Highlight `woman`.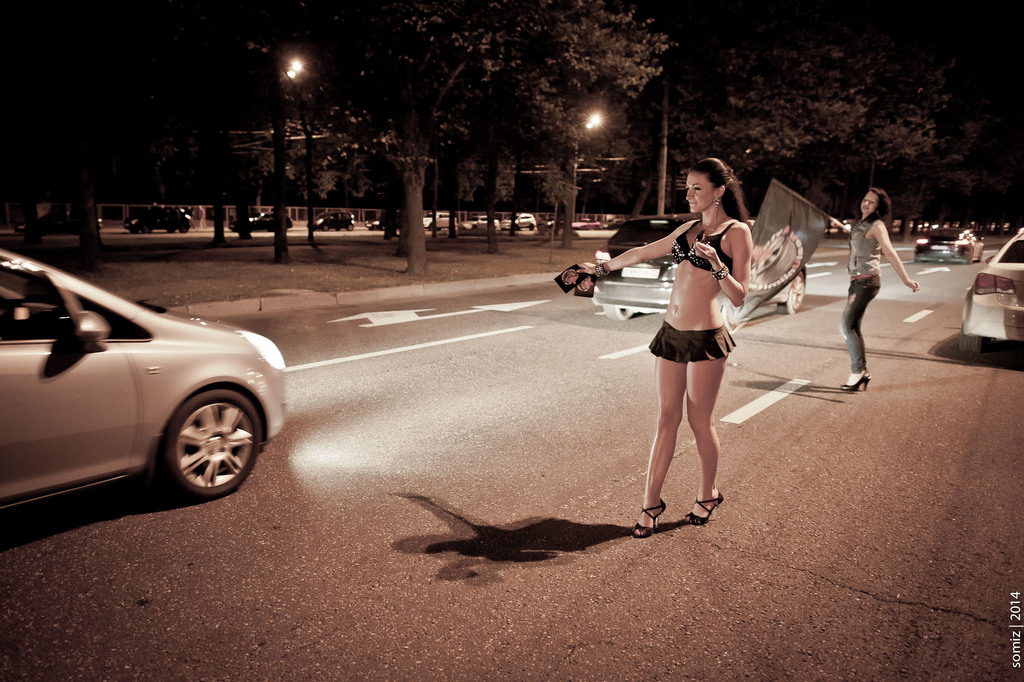
Highlighted region: 588:161:753:536.
